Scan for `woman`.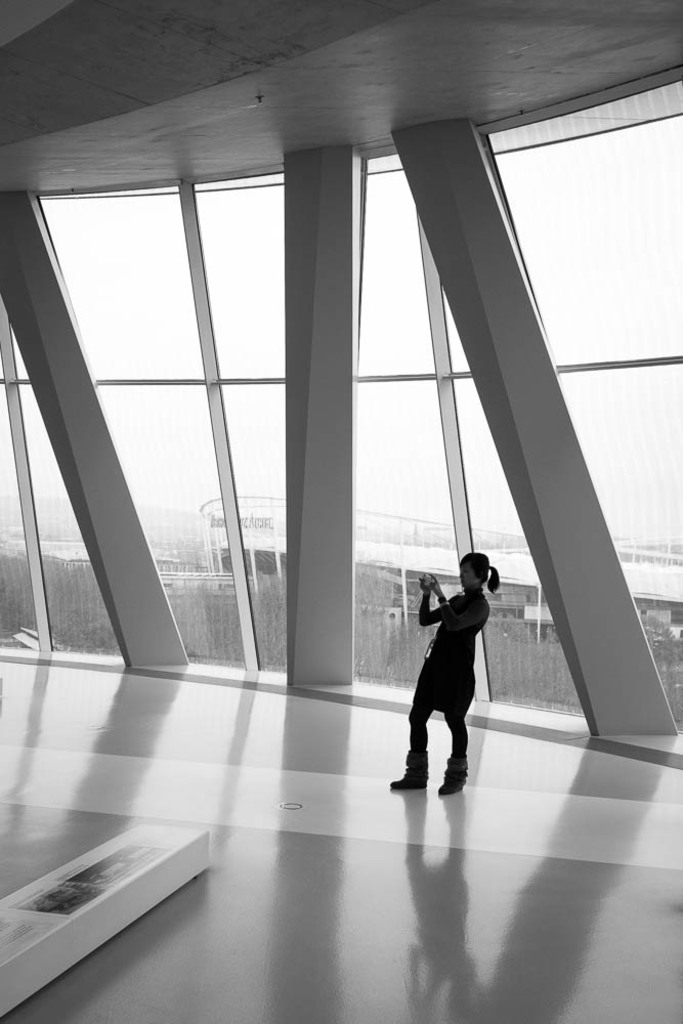
Scan result: x1=393, y1=563, x2=499, y2=808.
